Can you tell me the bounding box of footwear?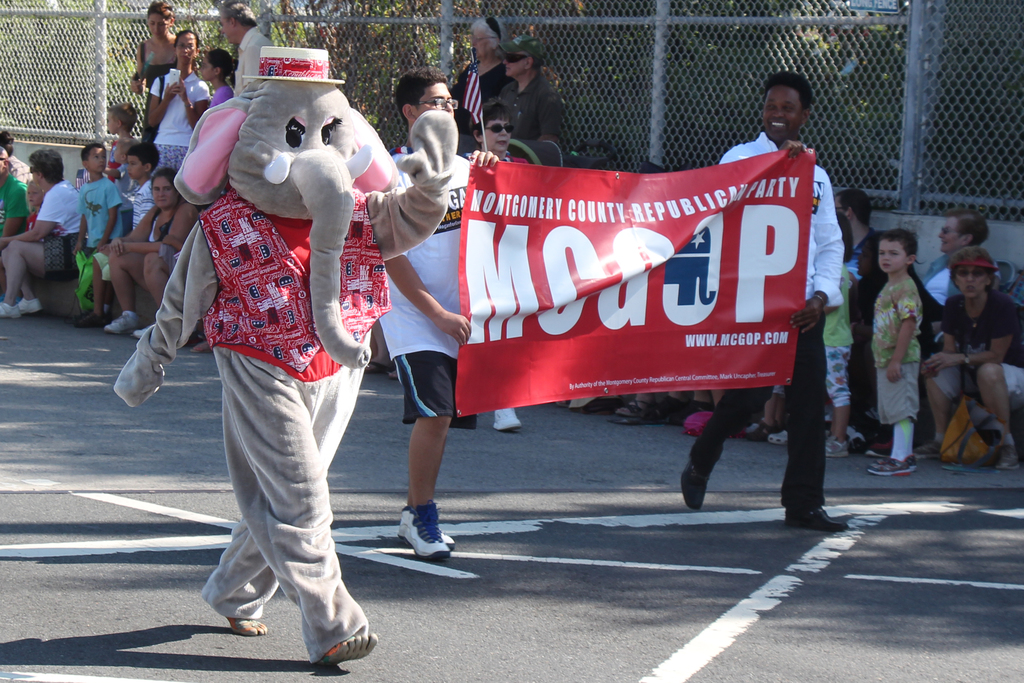
645:393:687:423.
